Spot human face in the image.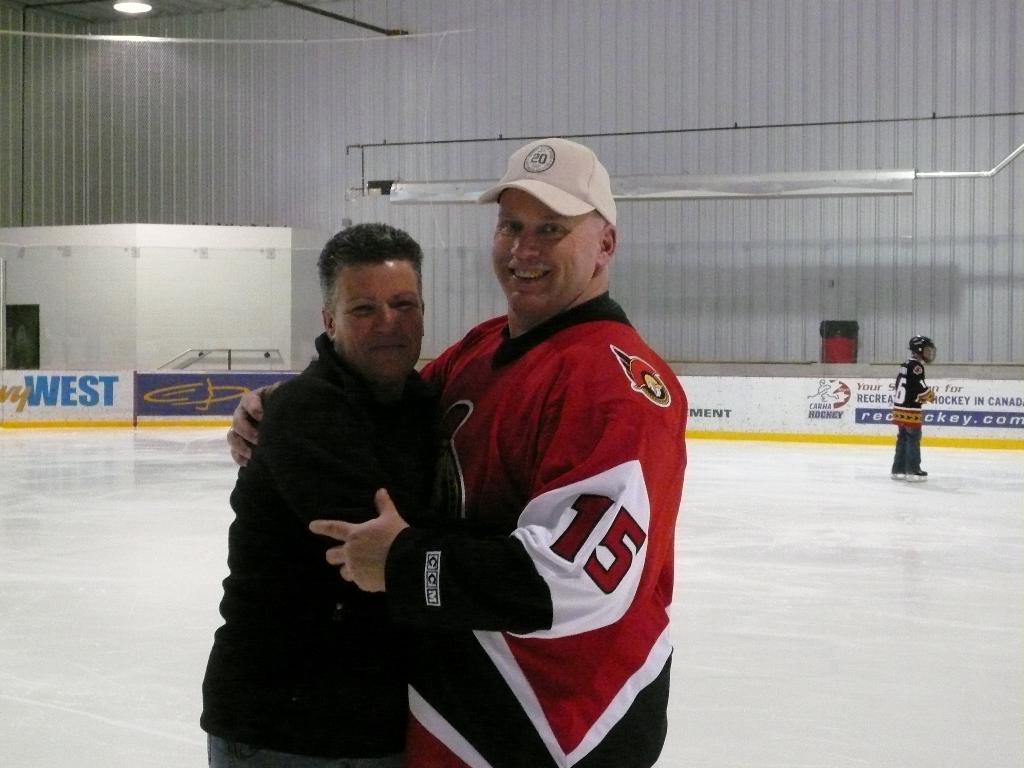
human face found at bbox(490, 189, 593, 312).
